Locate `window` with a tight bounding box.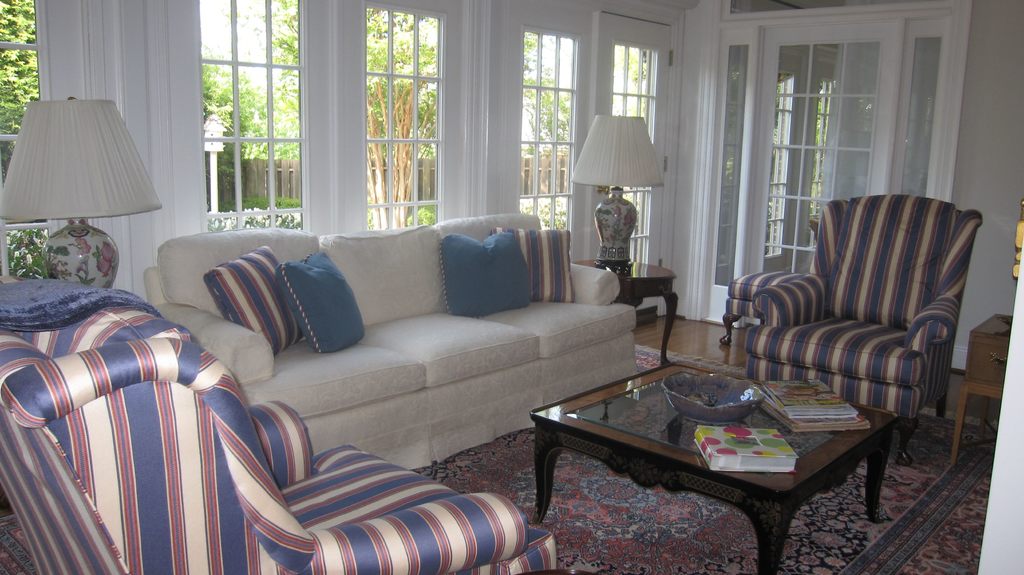
bbox=[611, 40, 660, 264].
